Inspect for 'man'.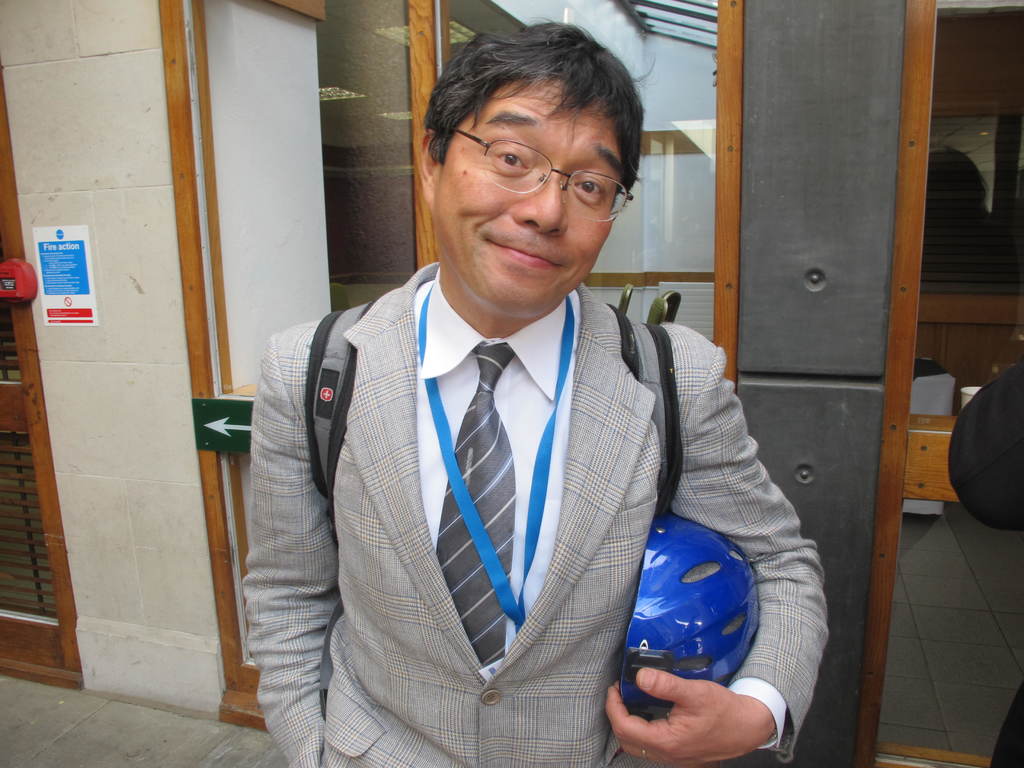
Inspection: <bbox>241, 65, 815, 752</bbox>.
